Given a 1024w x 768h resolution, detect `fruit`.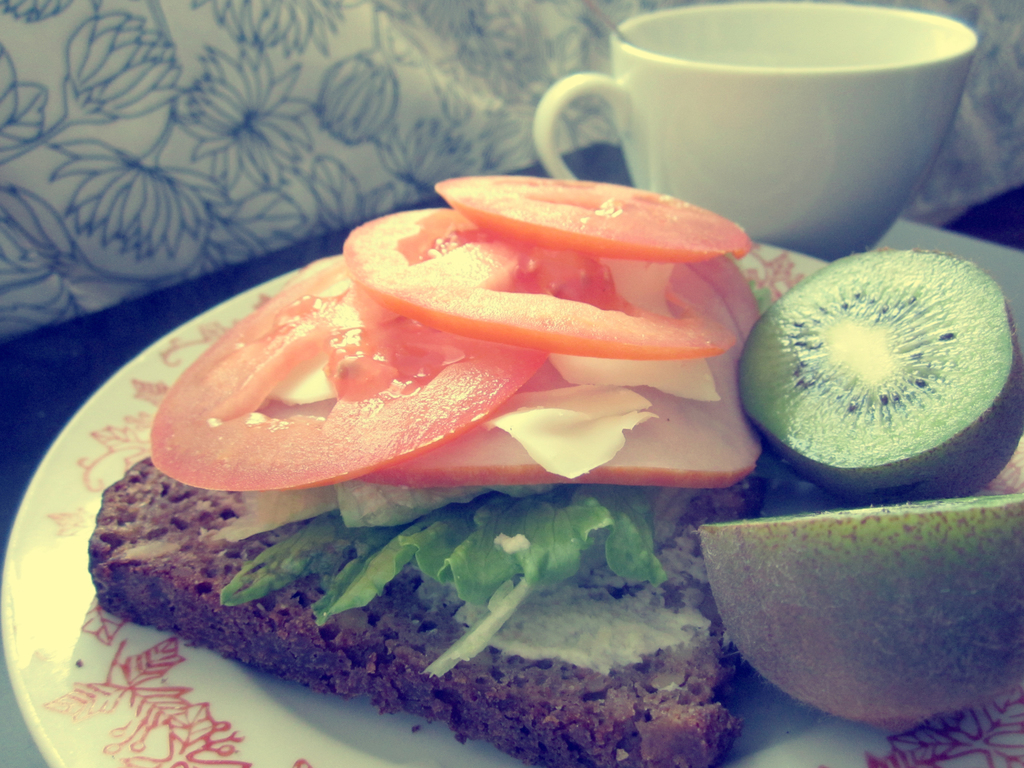
694/499/1023/736.
